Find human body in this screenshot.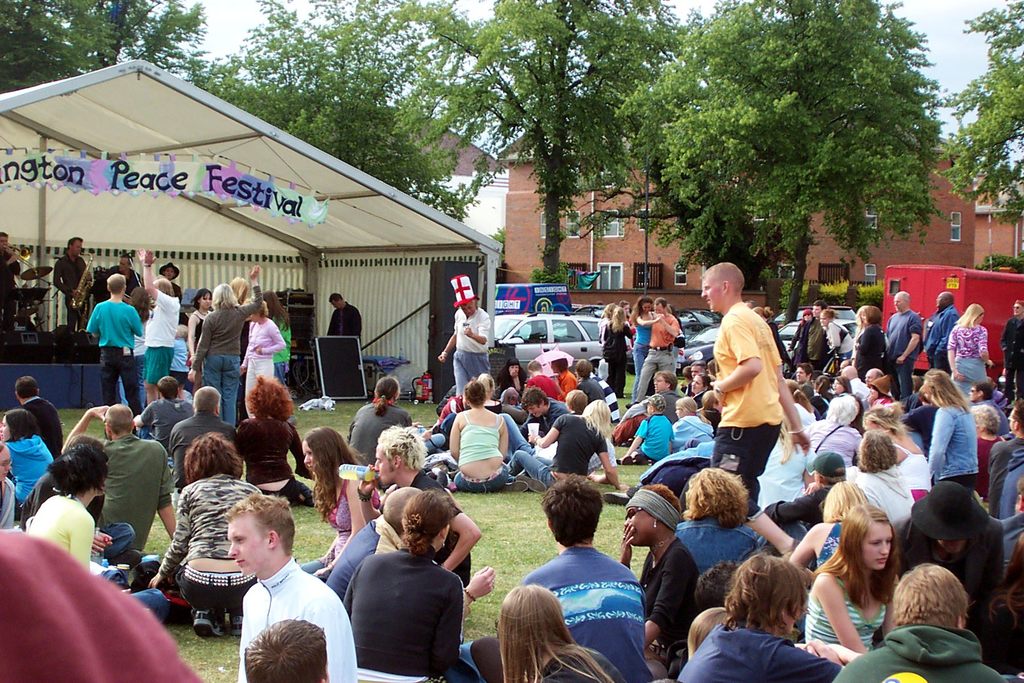
The bounding box for human body is detection(67, 404, 178, 539).
